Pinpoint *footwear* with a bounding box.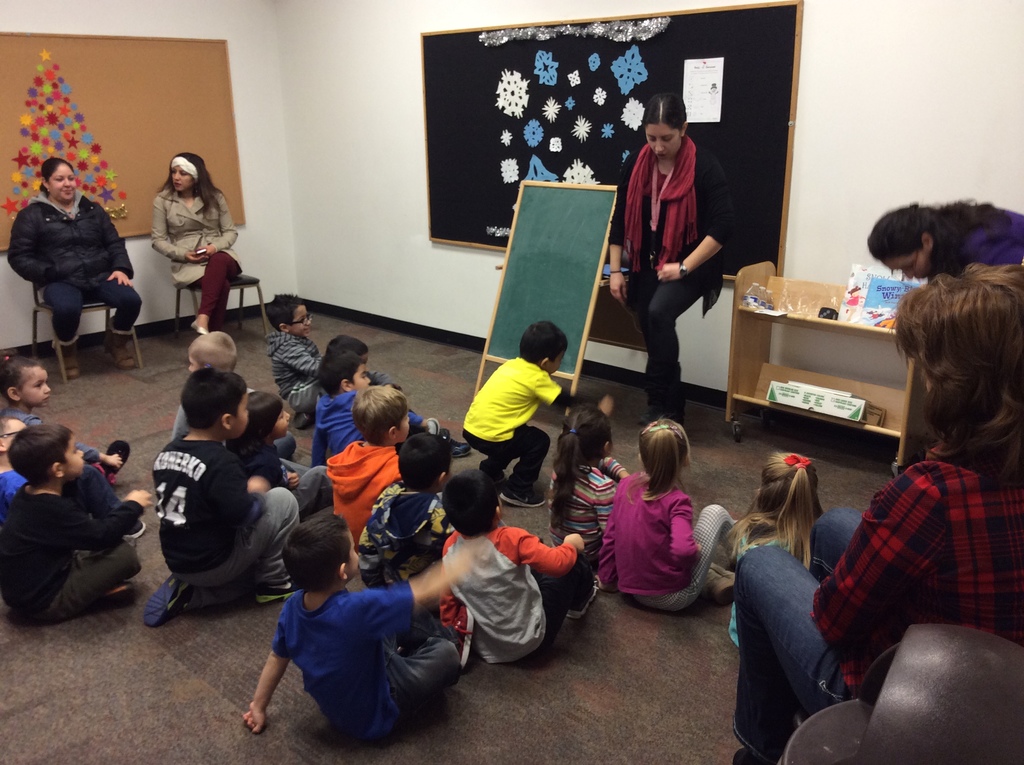
254 579 300 607.
